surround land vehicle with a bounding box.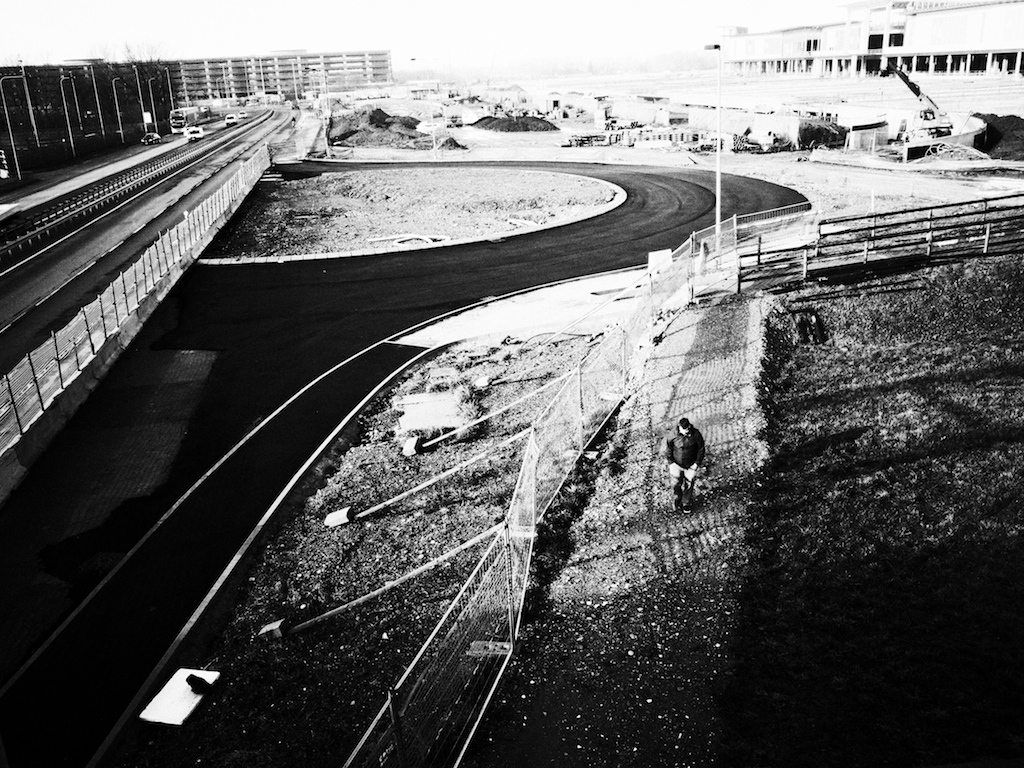
region(166, 106, 198, 137).
